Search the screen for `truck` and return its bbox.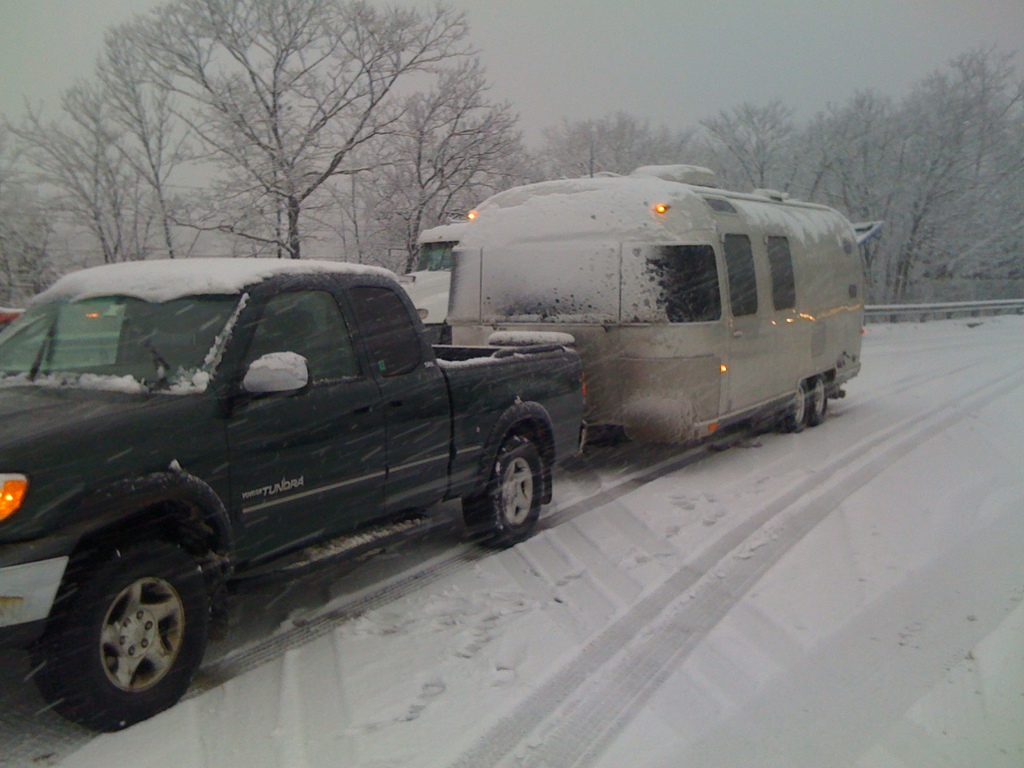
Found: box=[0, 268, 591, 689].
